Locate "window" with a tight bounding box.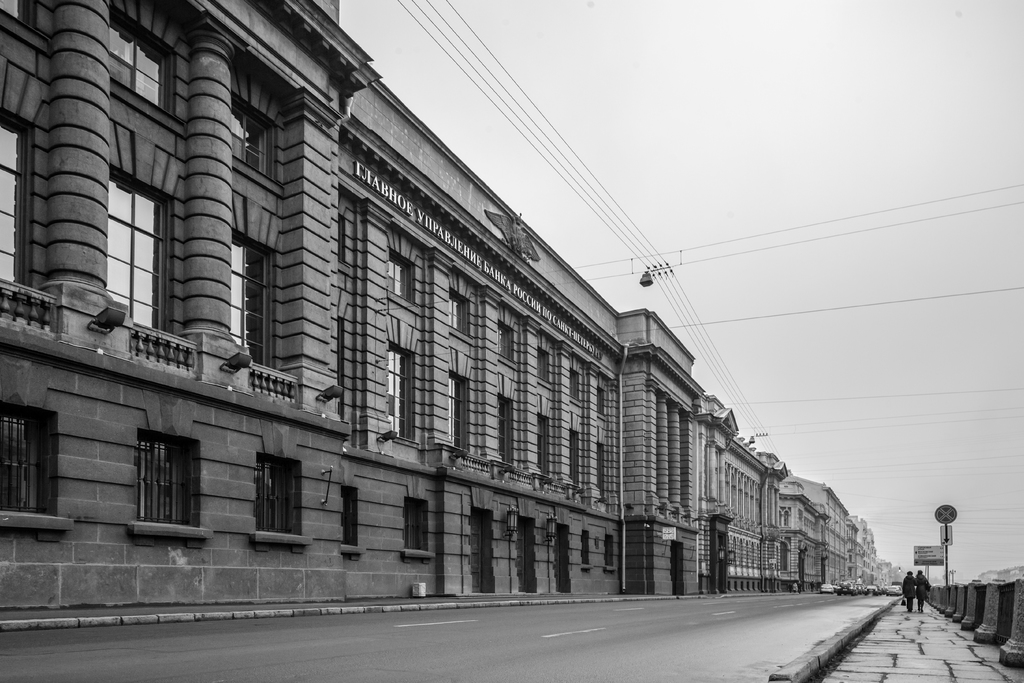
locate(388, 252, 416, 303).
